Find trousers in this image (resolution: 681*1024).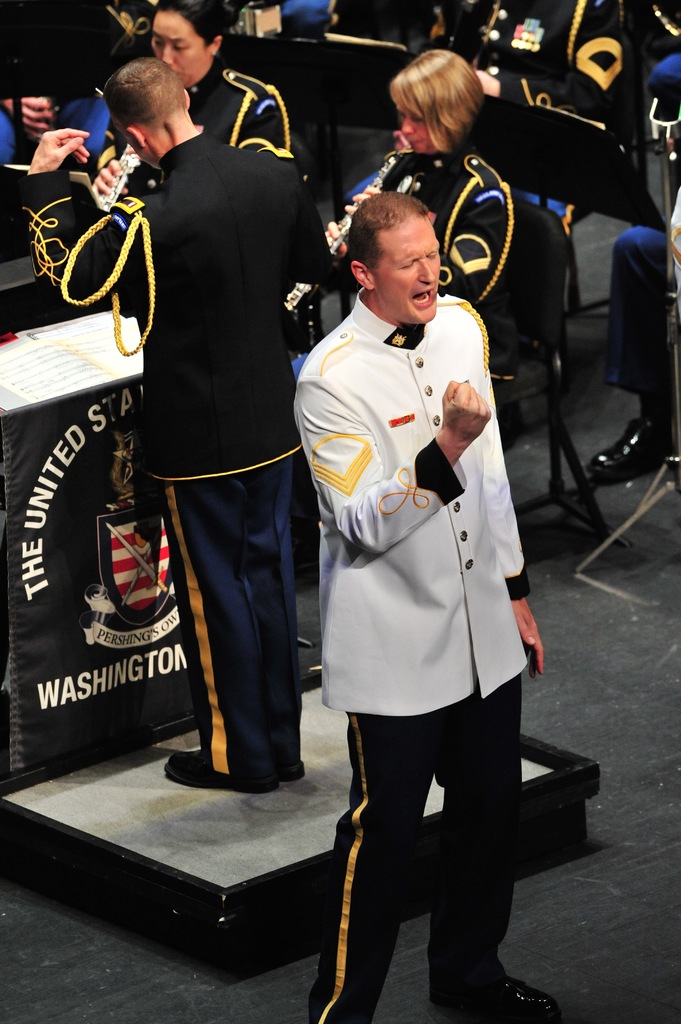
select_region(0, 94, 112, 166).
